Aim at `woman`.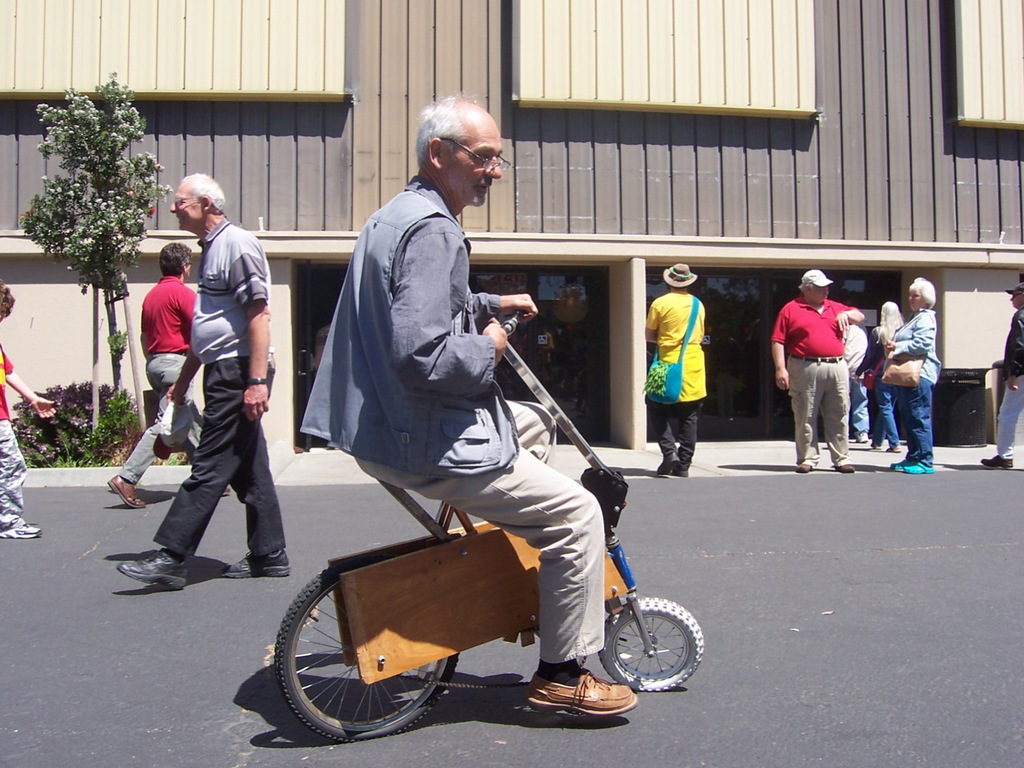
Aimed at box=[881, 276, 942, 477].
